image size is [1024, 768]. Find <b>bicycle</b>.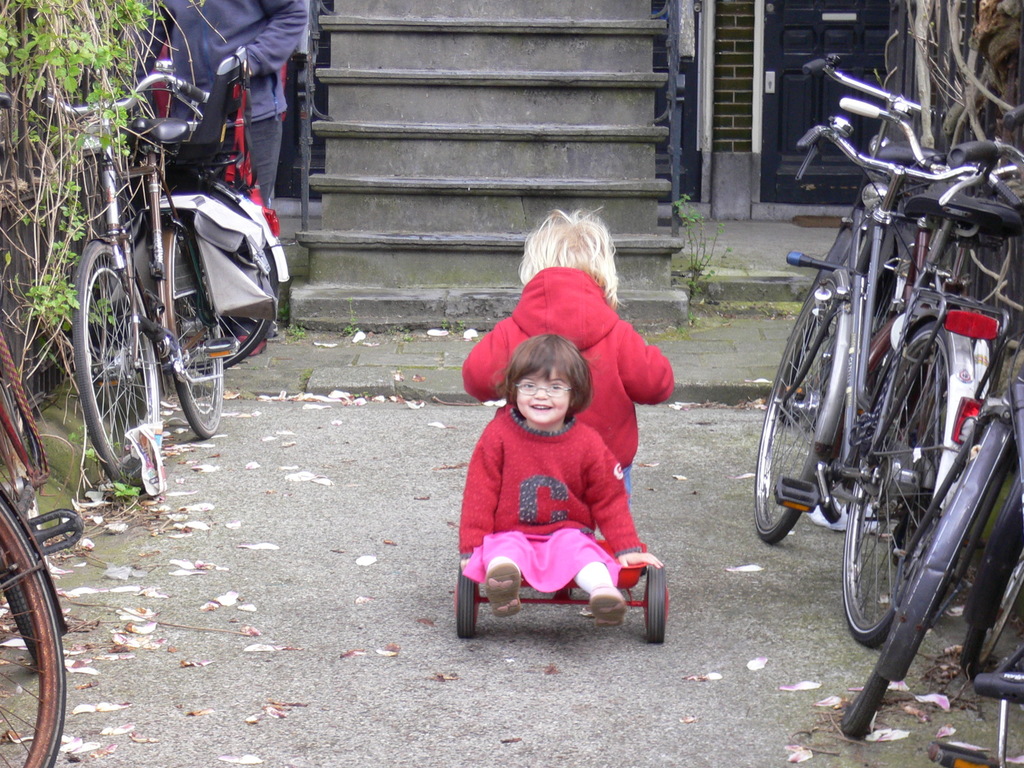
detection(780, 56, 1022, 607).
